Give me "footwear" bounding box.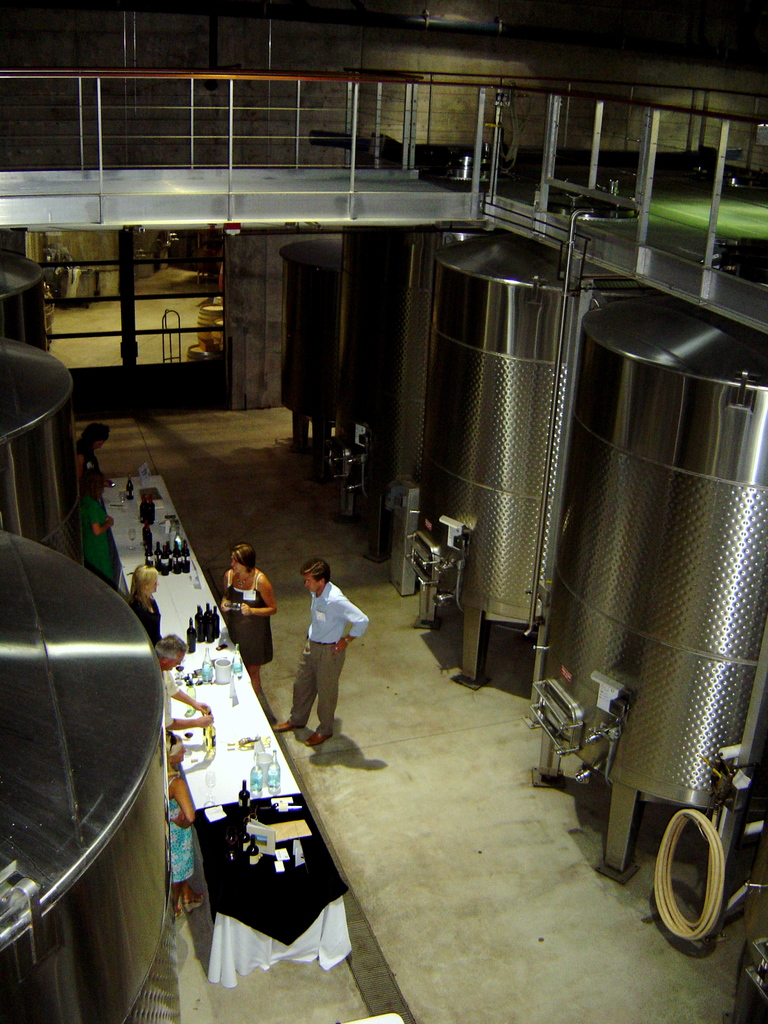
Rect(271, 716, 301, 730).
